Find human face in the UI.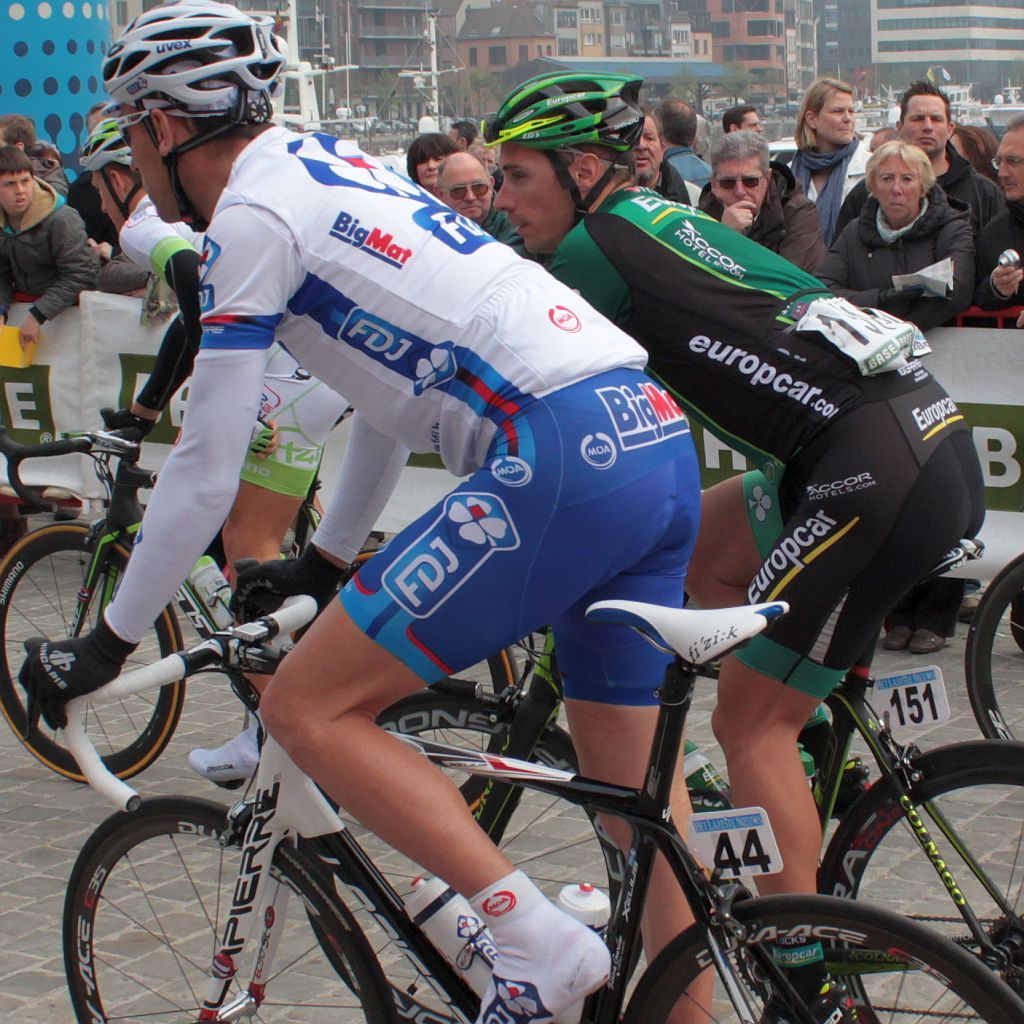
UI element at (left=87, top=111, right=98, bottom=132).
